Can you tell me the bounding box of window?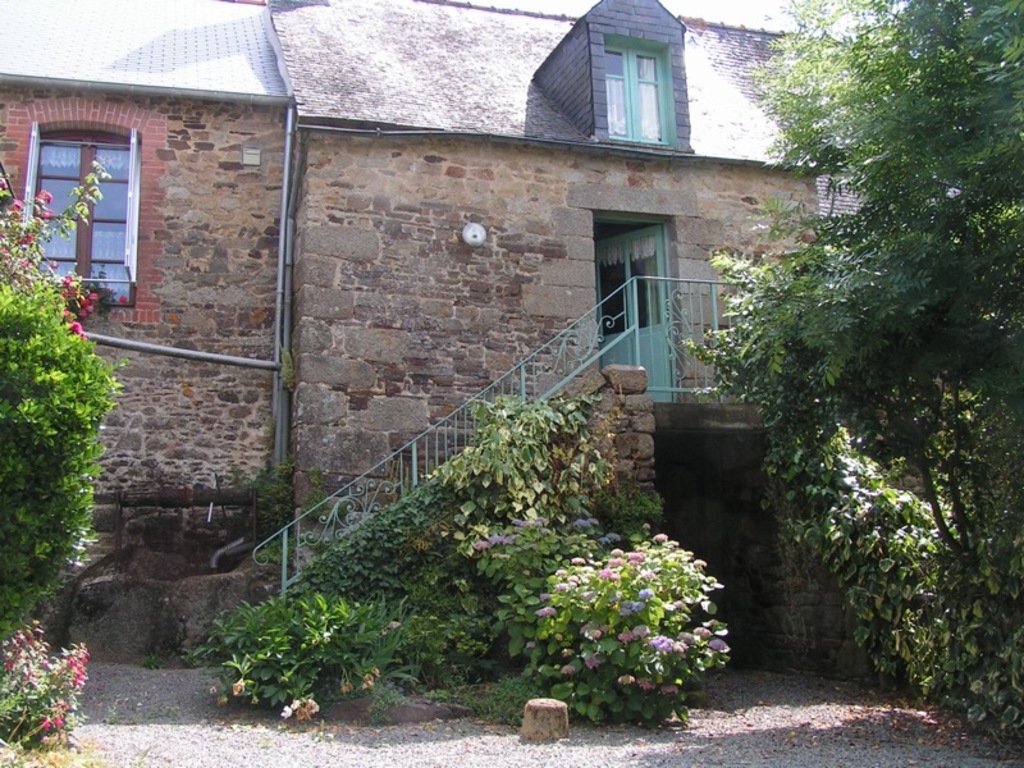
(607,36,667,142).
